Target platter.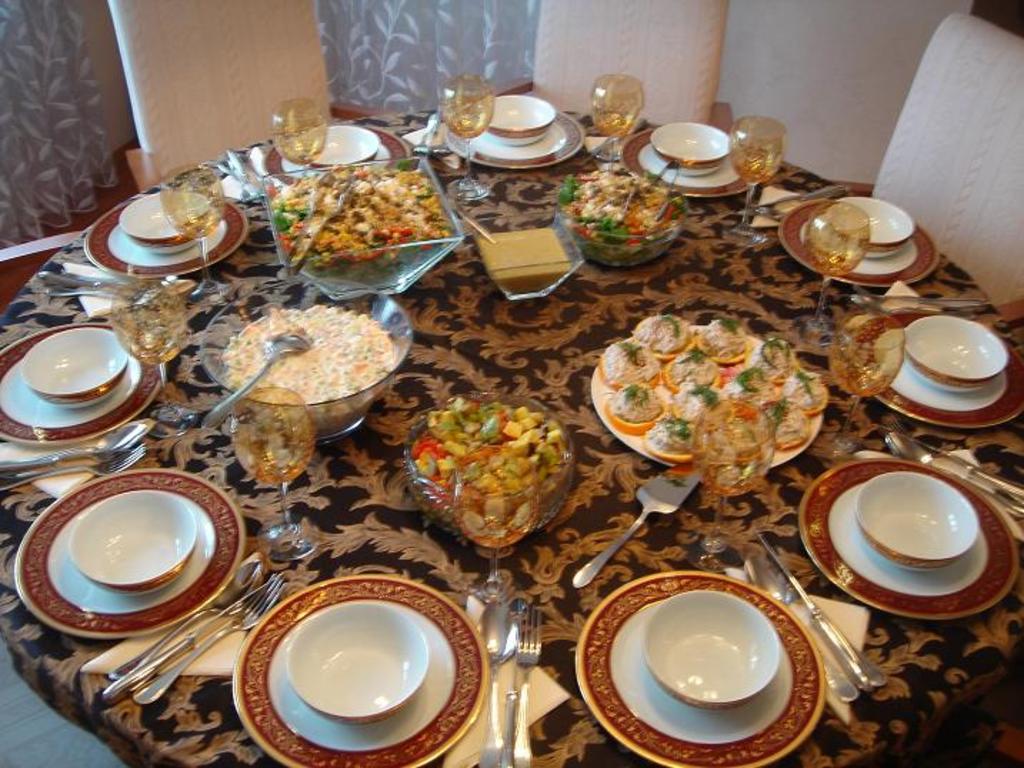
Target region: x1=780, y1=197, x2=937, y2=288.
